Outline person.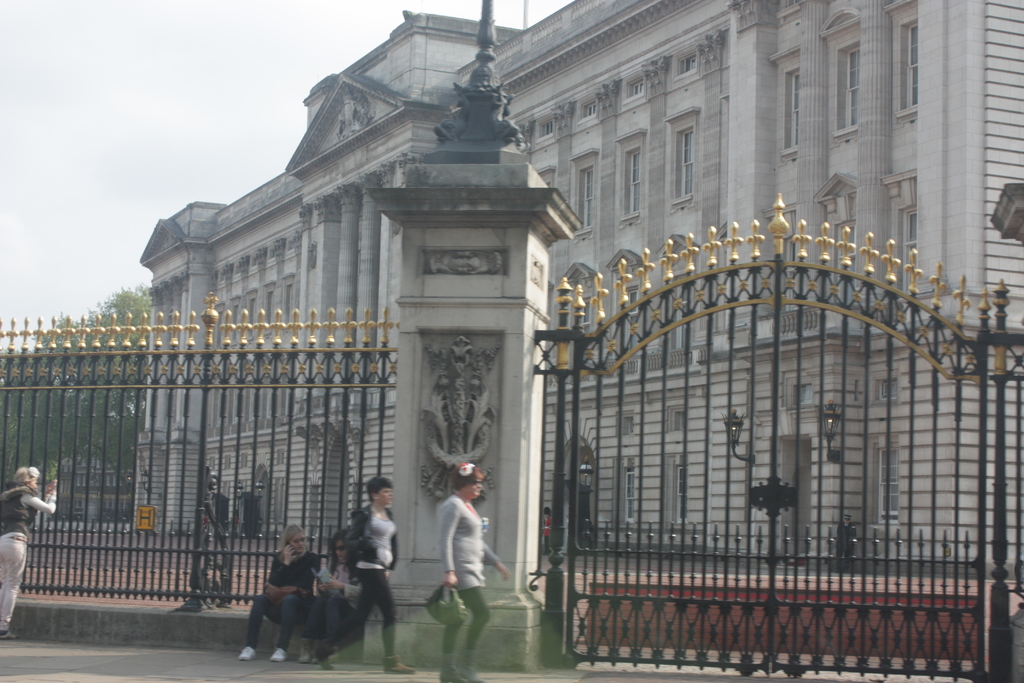
Outline: bbox=(351, 479, 409, 682).
